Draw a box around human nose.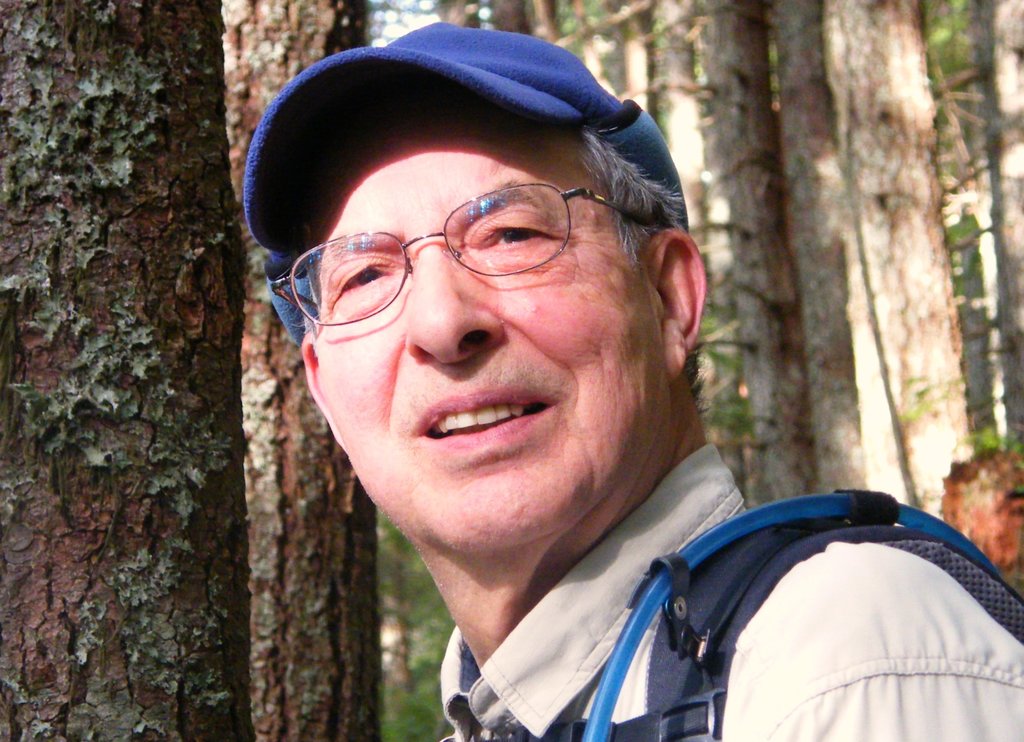
400,229,506,370.
